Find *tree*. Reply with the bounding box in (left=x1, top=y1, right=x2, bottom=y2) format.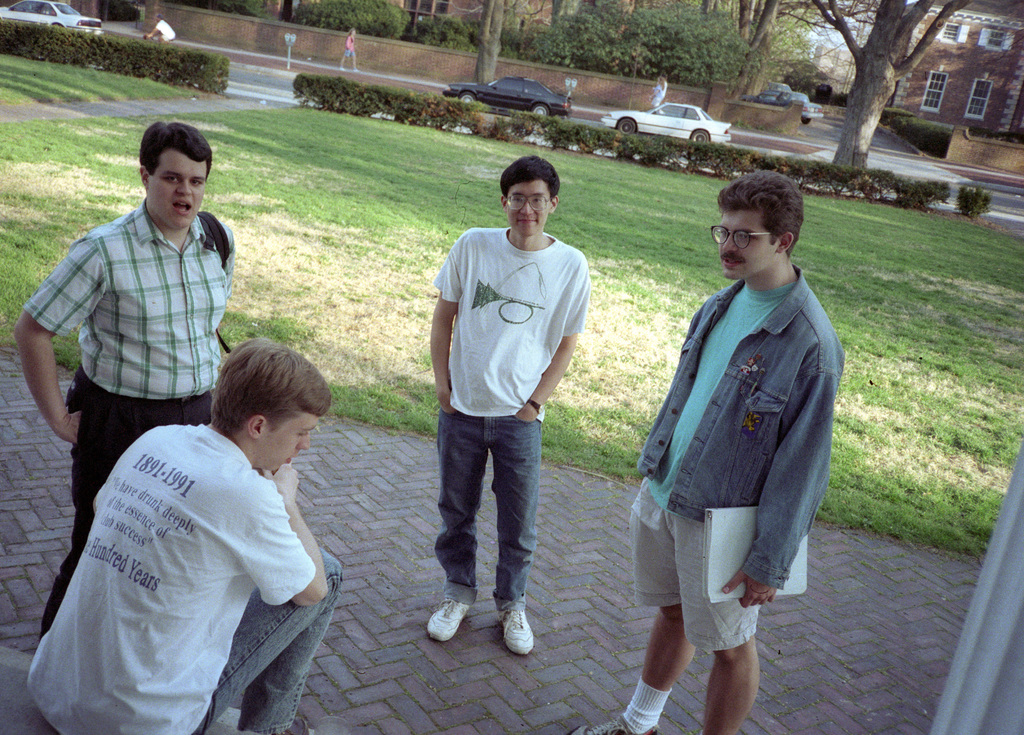
(left=440, top=0, right=551, bottom=83).
